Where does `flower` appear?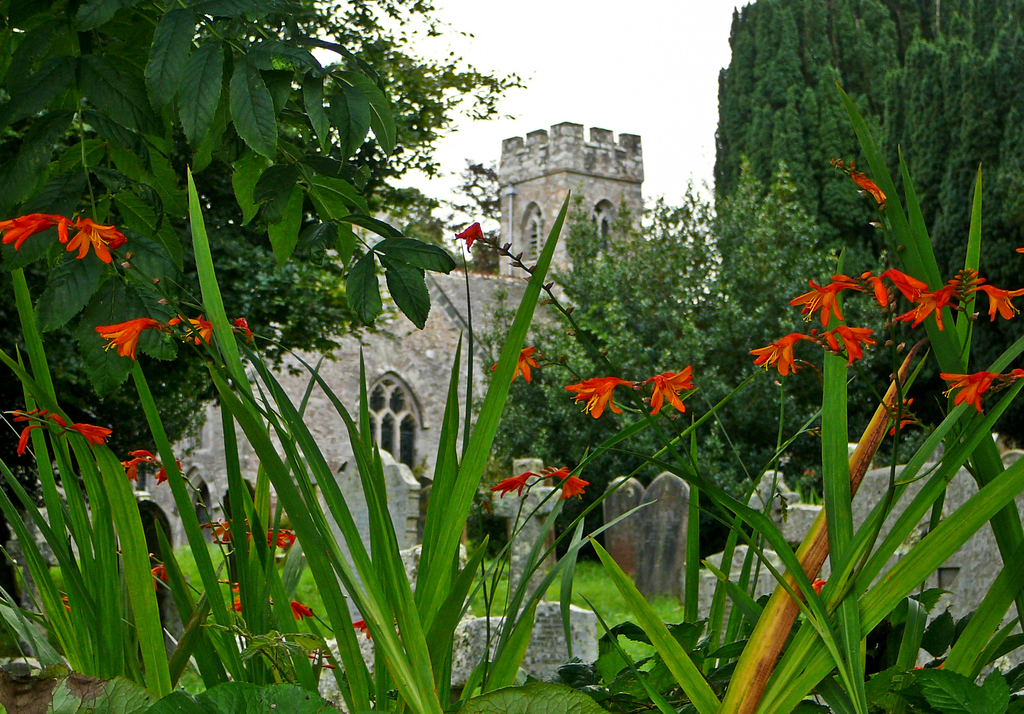
Appears at [458,221,483,248].
